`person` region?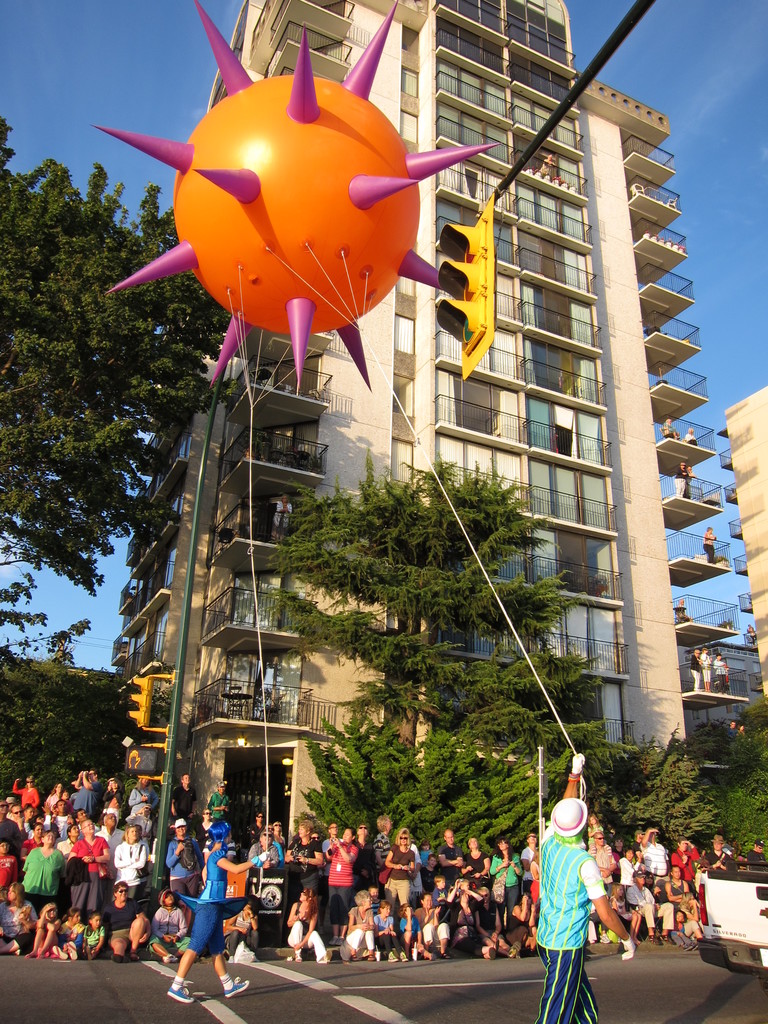
<bbox>533, 741, 620, 1012</bbox>
